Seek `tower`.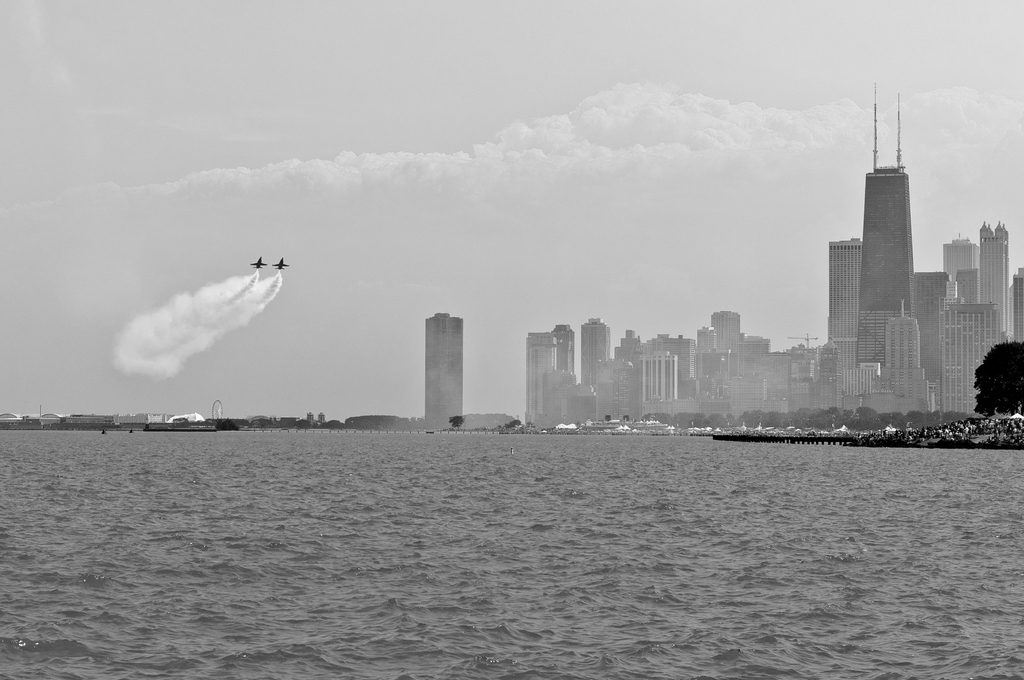
[x1=1011, y1=263, x2=1023, y2=348].
